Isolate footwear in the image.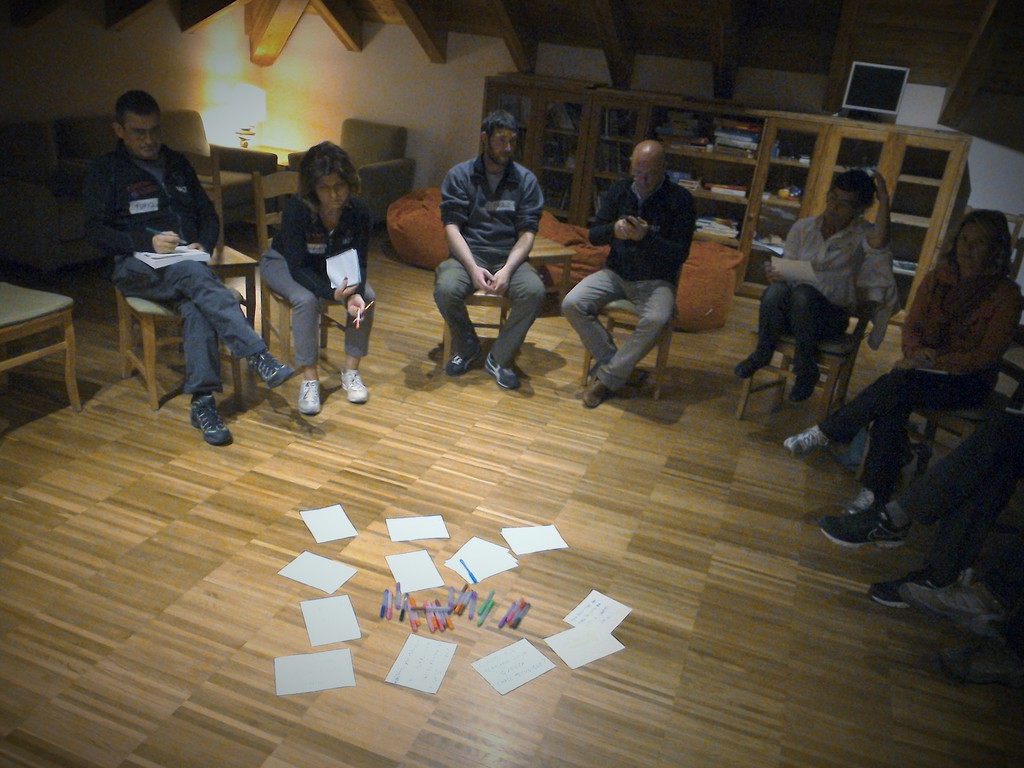
Isolated region: <box>781,420,835,460</box>.
